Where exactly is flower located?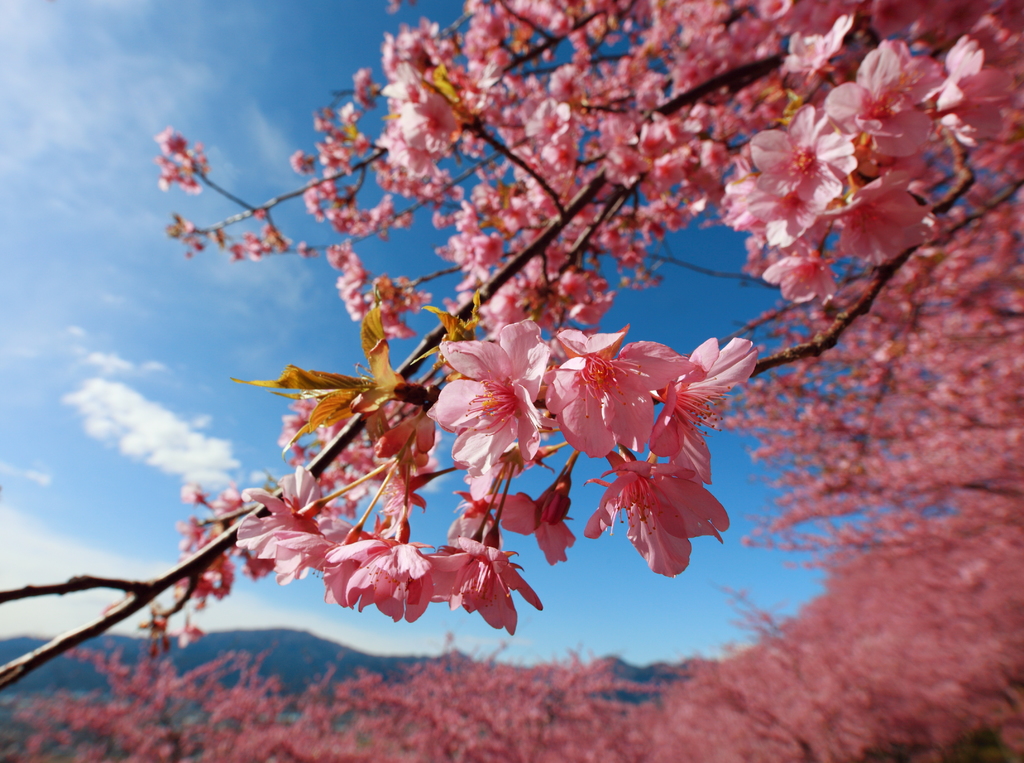
Its bounding box is locate(440, 306, 575, 468).
